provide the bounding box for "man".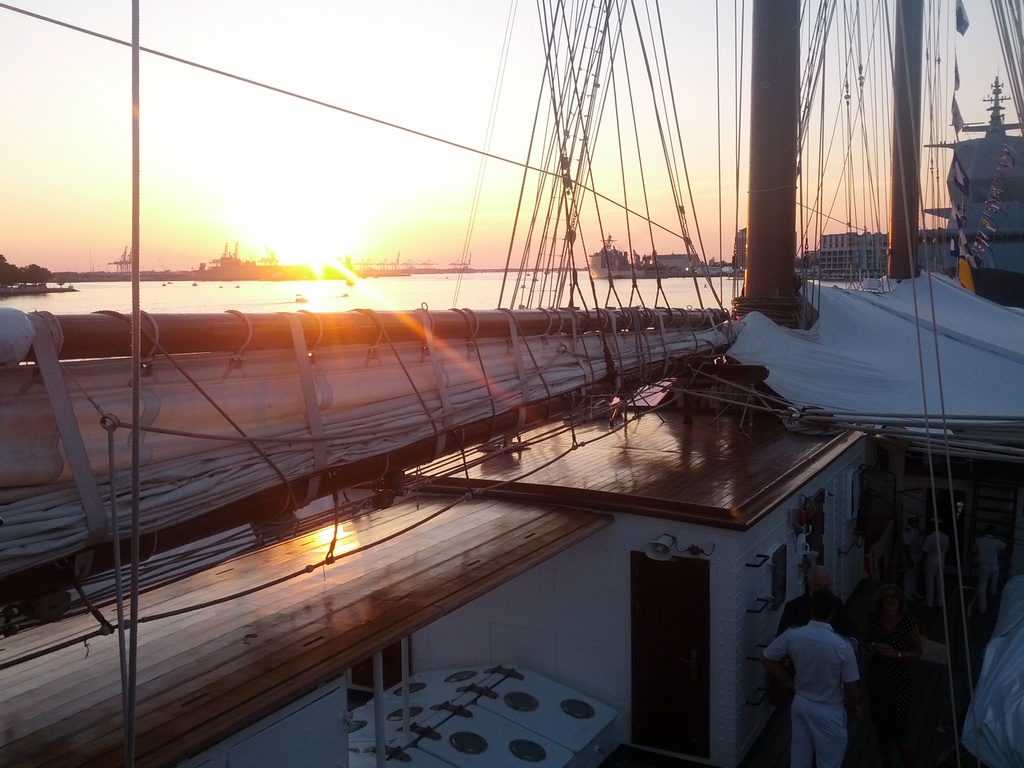
bbox(970, 528, 1009, 611).
